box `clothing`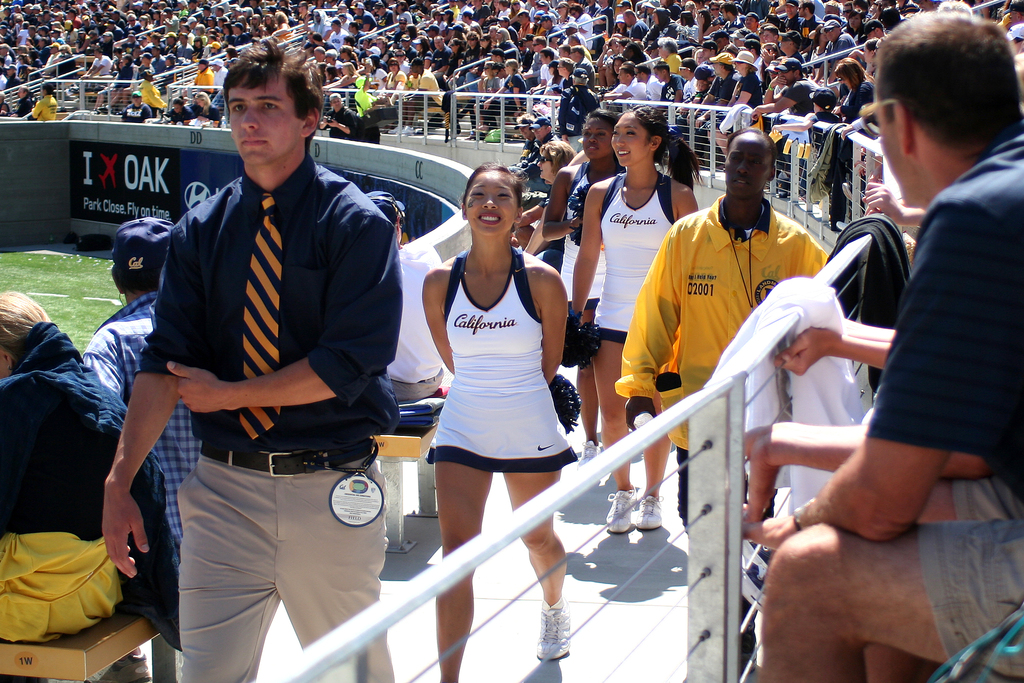
(x1=428, y1=261, x2=567, y2=468)
